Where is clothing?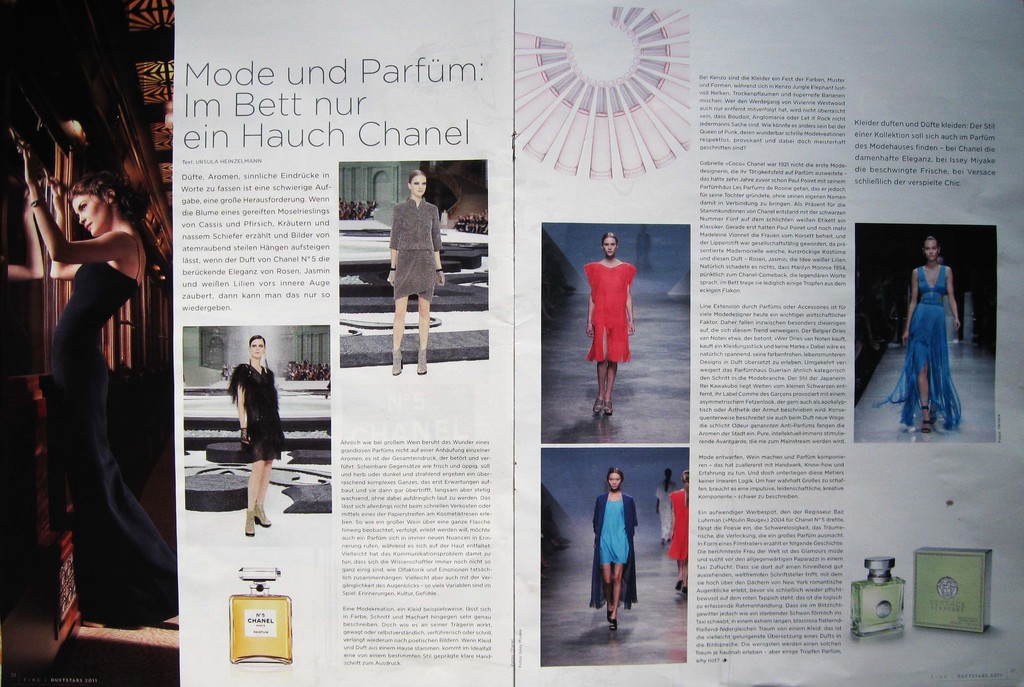
580, 264, 638, 364.
